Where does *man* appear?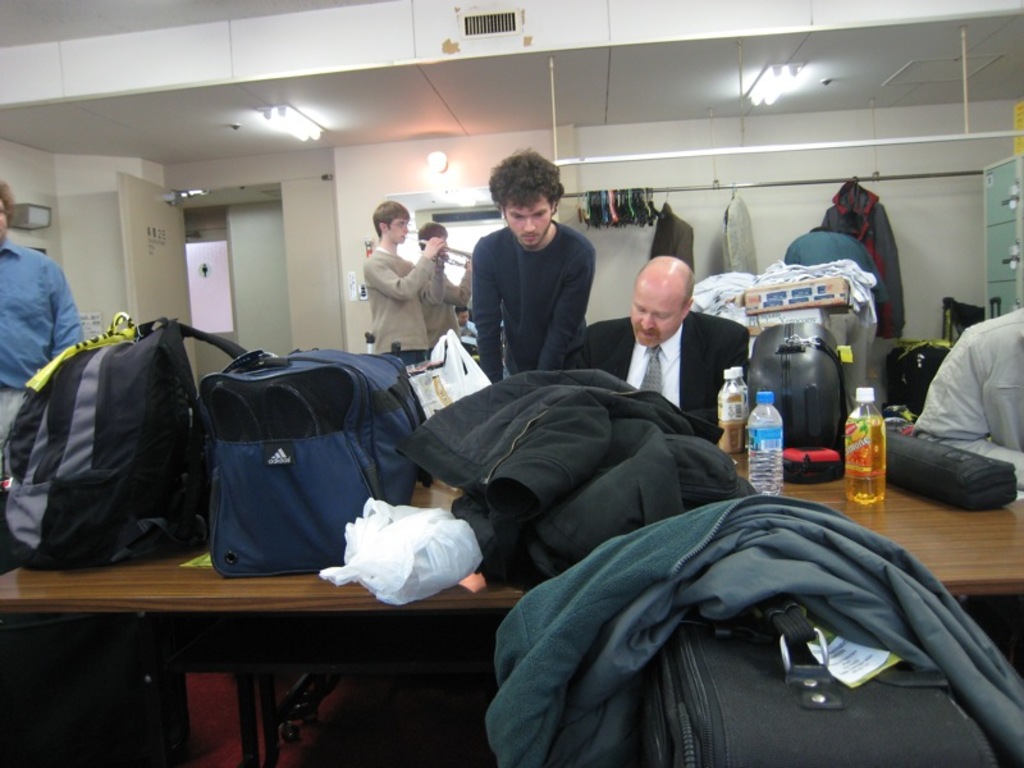
Appears at crop(458, 148, 612, 396).
